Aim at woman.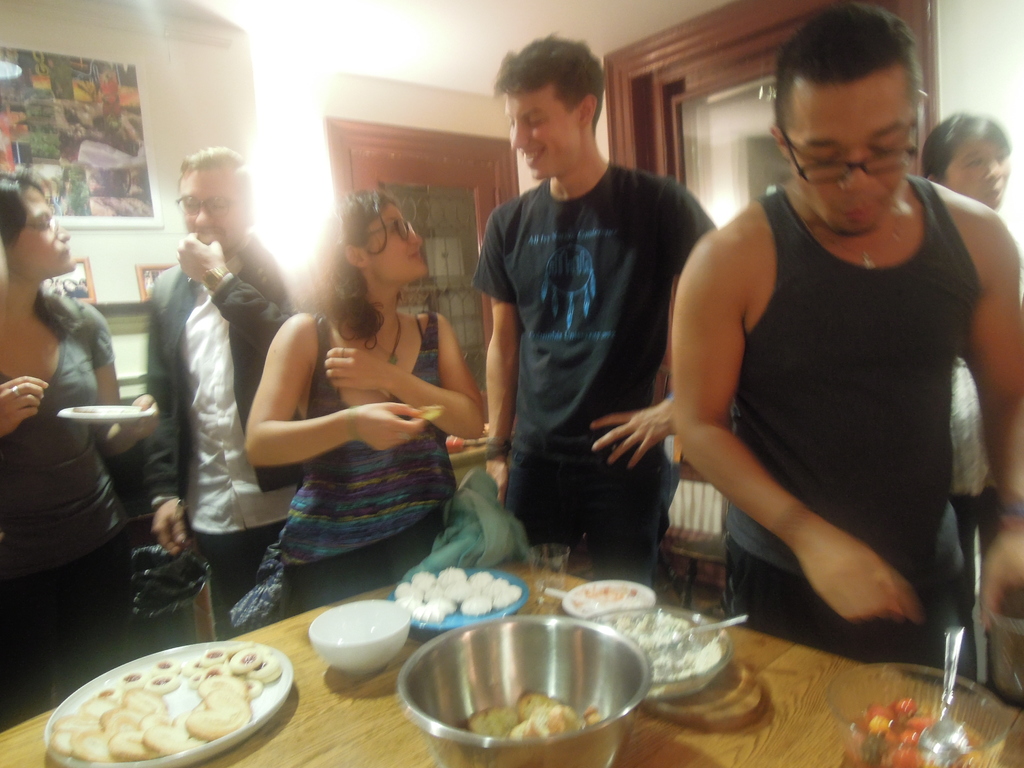
Aimed at select_region(226, 204, 483, 612).
